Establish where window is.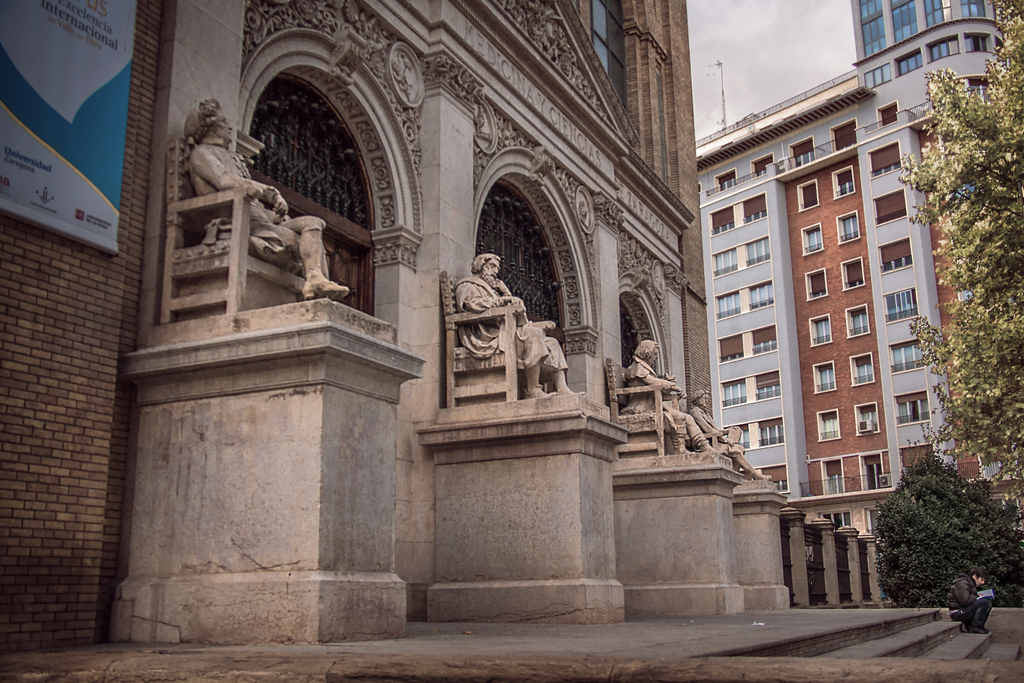
Established at 965,35,989,52.
